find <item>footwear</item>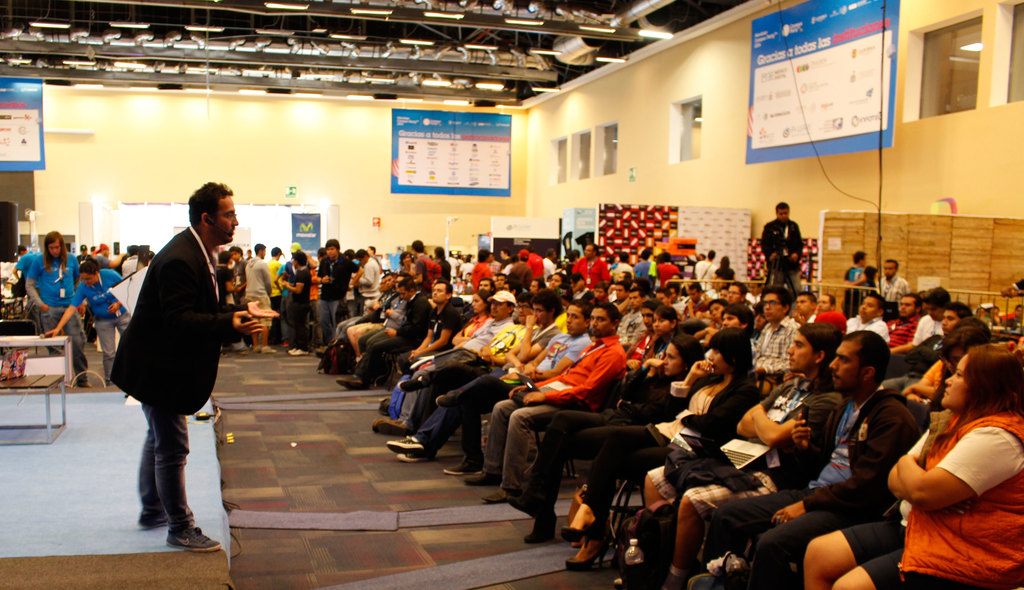
bbox=(253, 346, 261, 351)
